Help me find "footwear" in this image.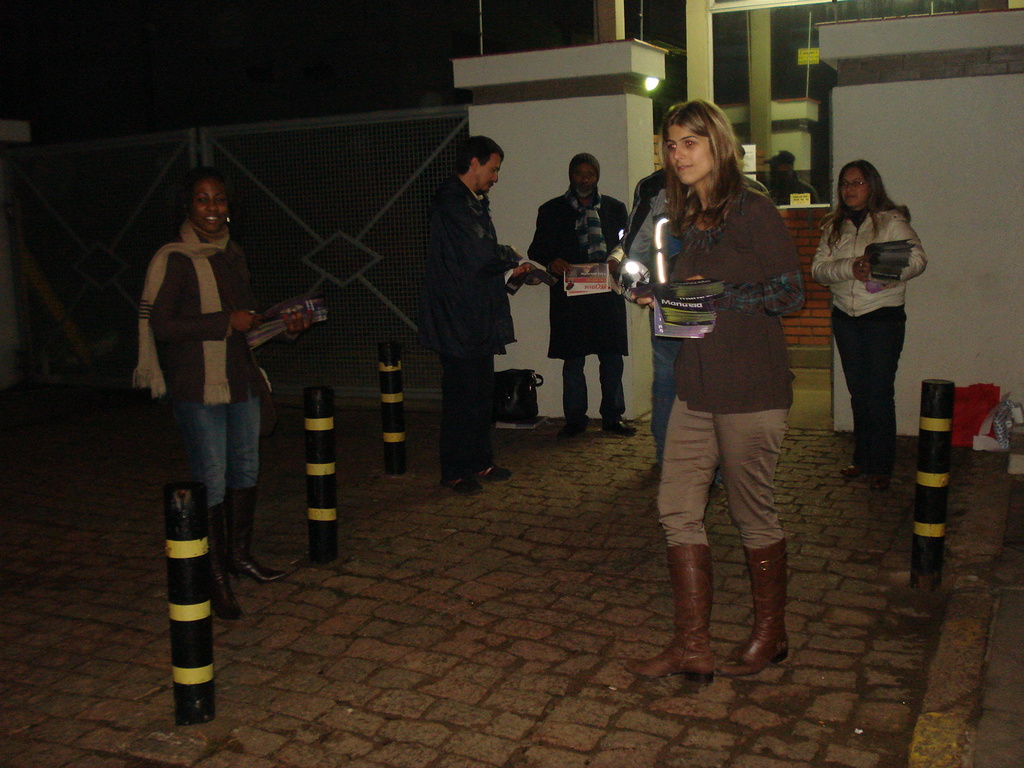
Found it: pyautogui.locateOnScreen(440, 474, 483, 496).
